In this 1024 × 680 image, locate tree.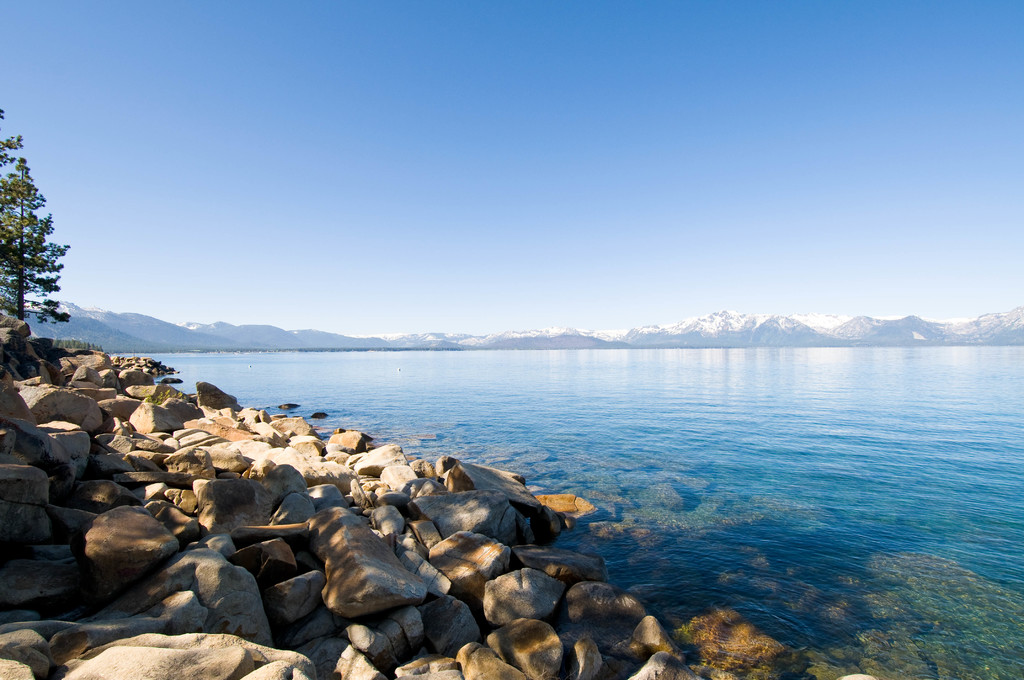
Bounding box: region(0, 154, 86, 362).
